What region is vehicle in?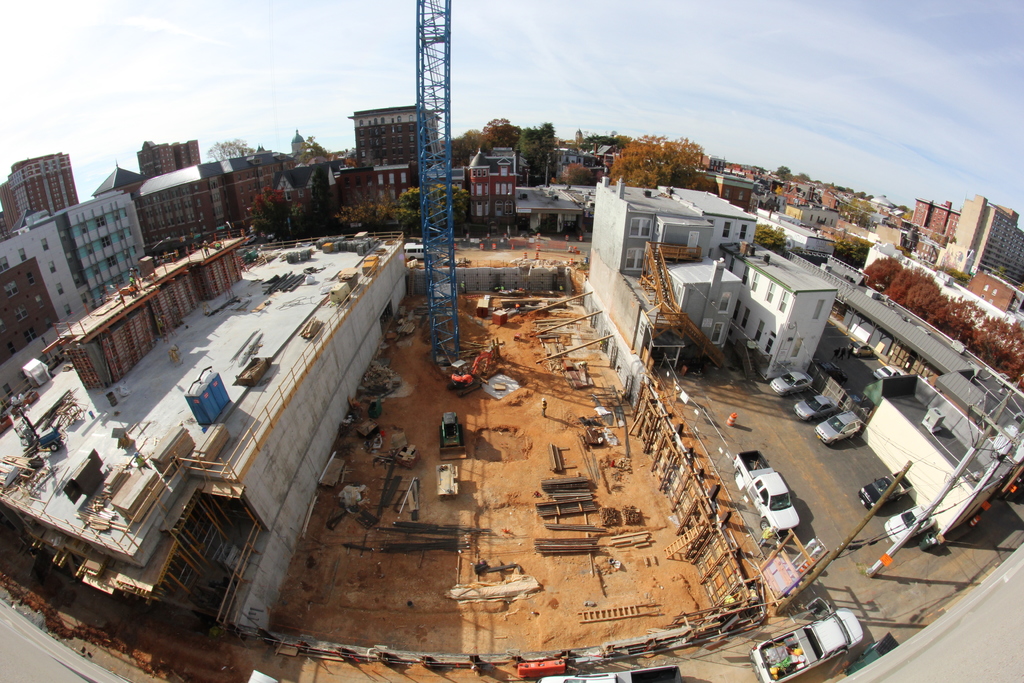
region(874, 363, 900, 378).
